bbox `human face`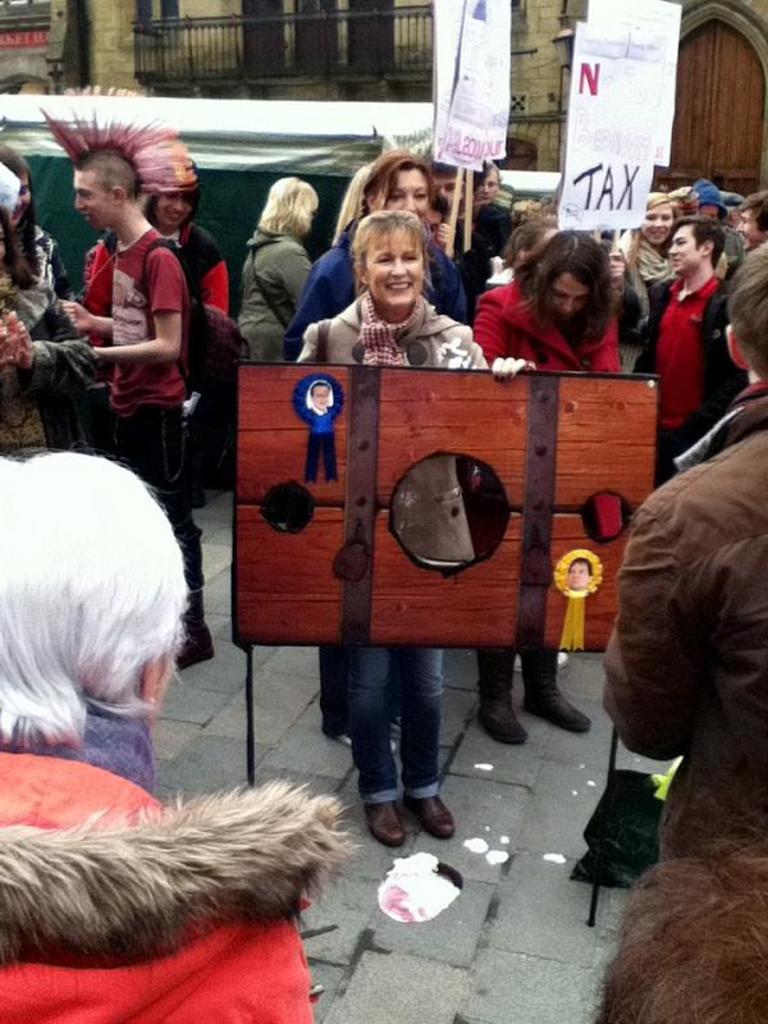
detection(374, 166, 424, 224)
